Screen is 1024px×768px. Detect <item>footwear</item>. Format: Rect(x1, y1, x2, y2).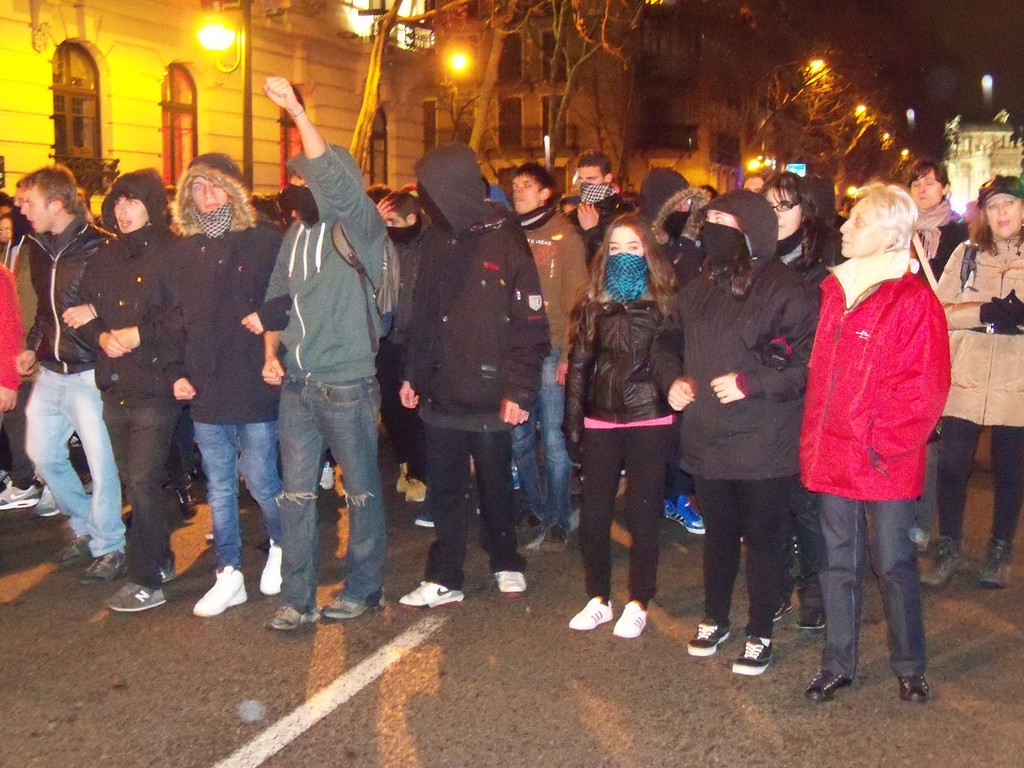
Rect(37, 484, 62, 514).
